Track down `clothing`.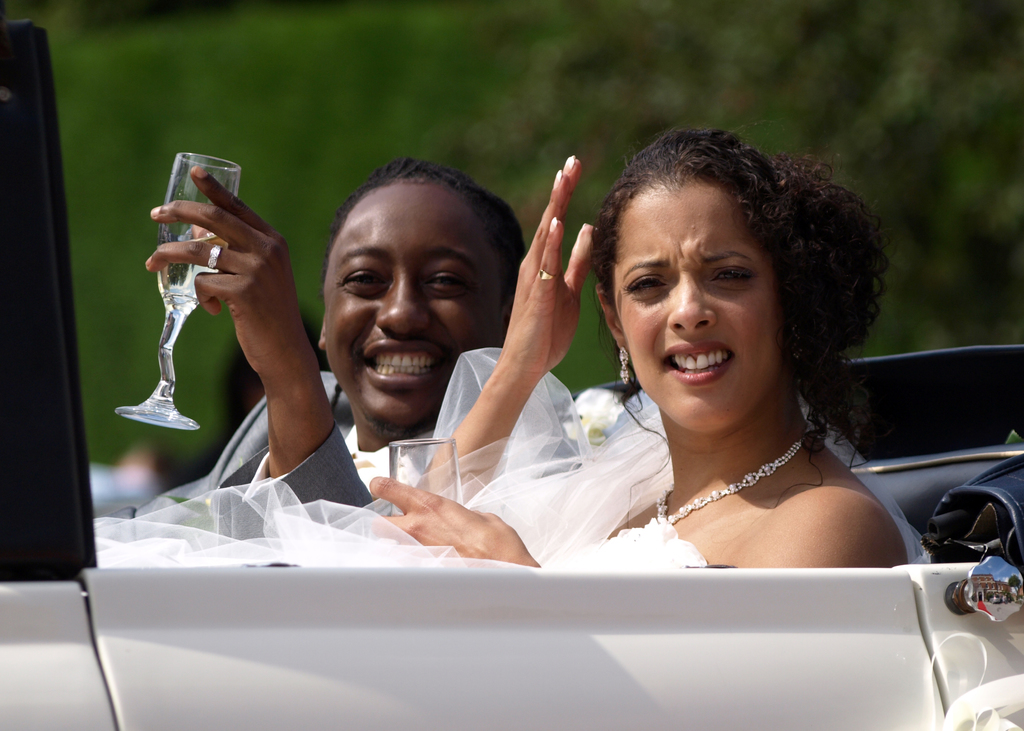
Tracked to bbox=(464, 401, 991, 573).
